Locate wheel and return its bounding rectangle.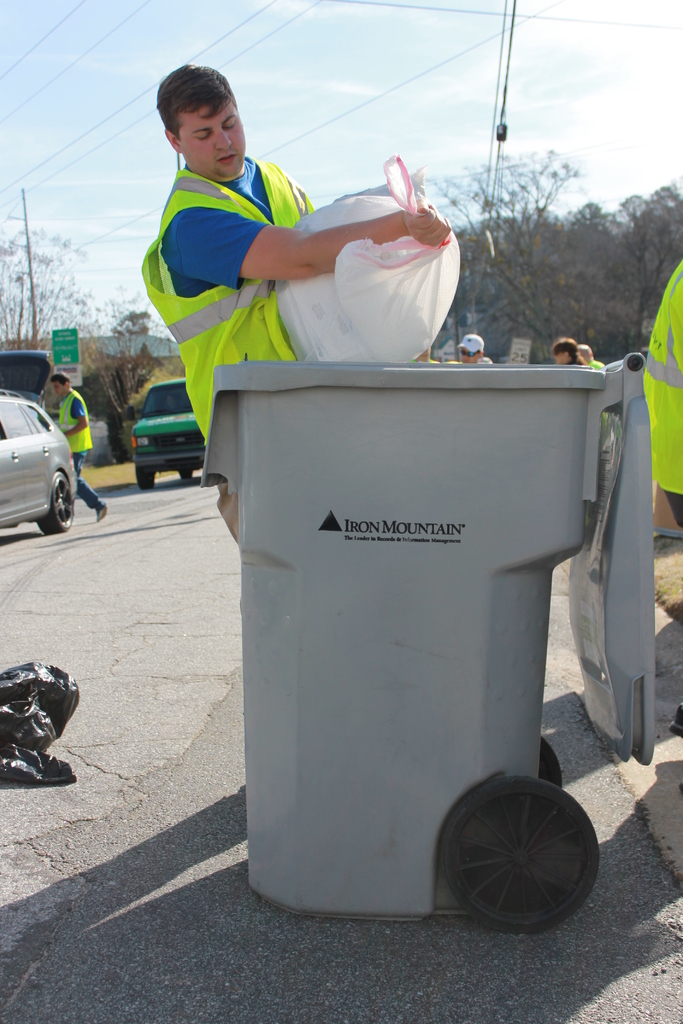
{"x1": 176, "y1": 471, "x2": 195, "y2": 488}.
